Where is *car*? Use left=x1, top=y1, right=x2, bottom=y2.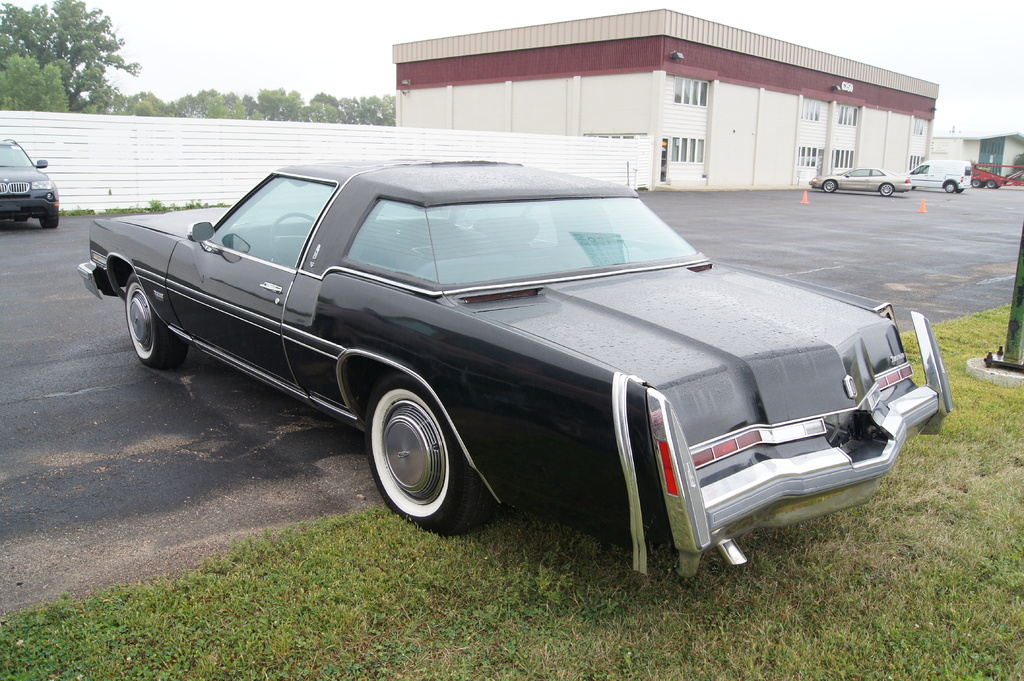
left=811, top=163, right=907, bottom=196.
